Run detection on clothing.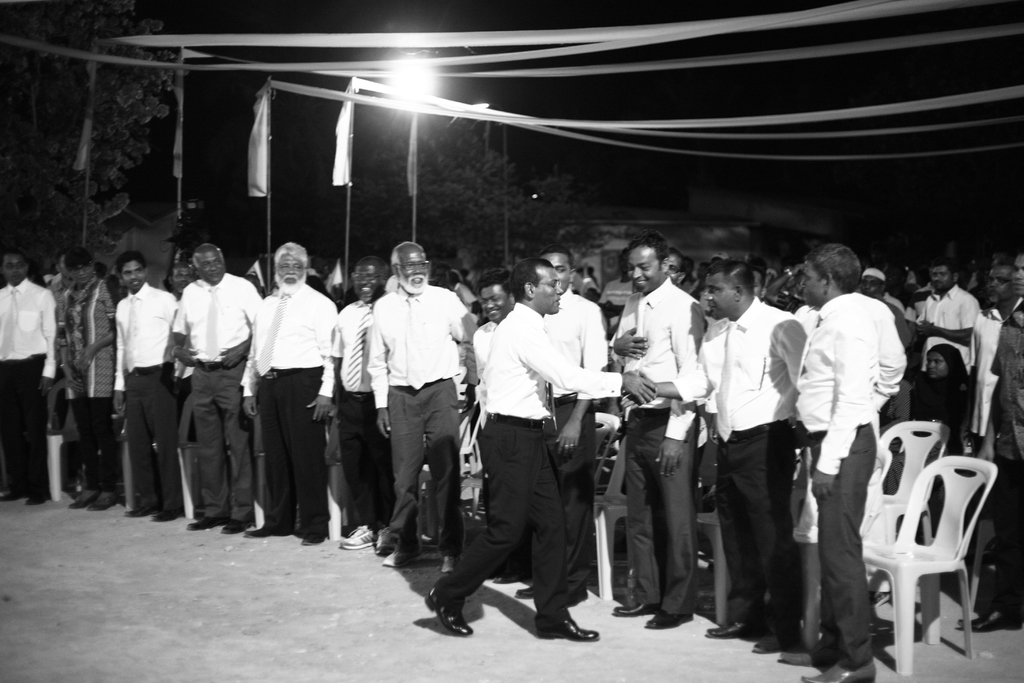
Result: l=893, t=369, r=966, b=522.
